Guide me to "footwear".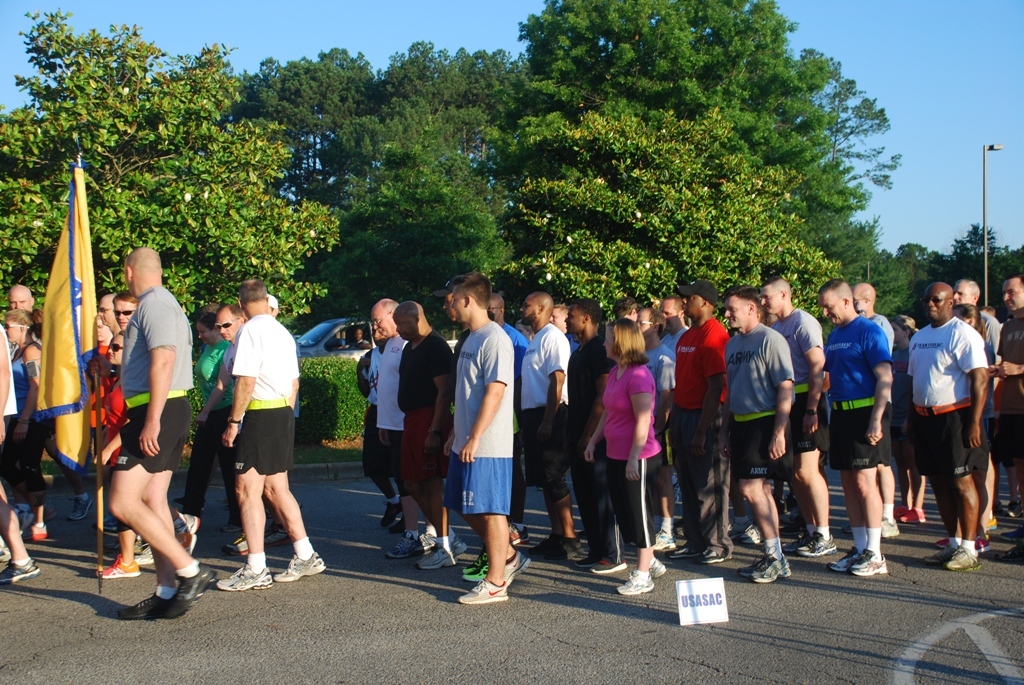
Guidance: x1=116 y1=589 x2=164 y2=616.
